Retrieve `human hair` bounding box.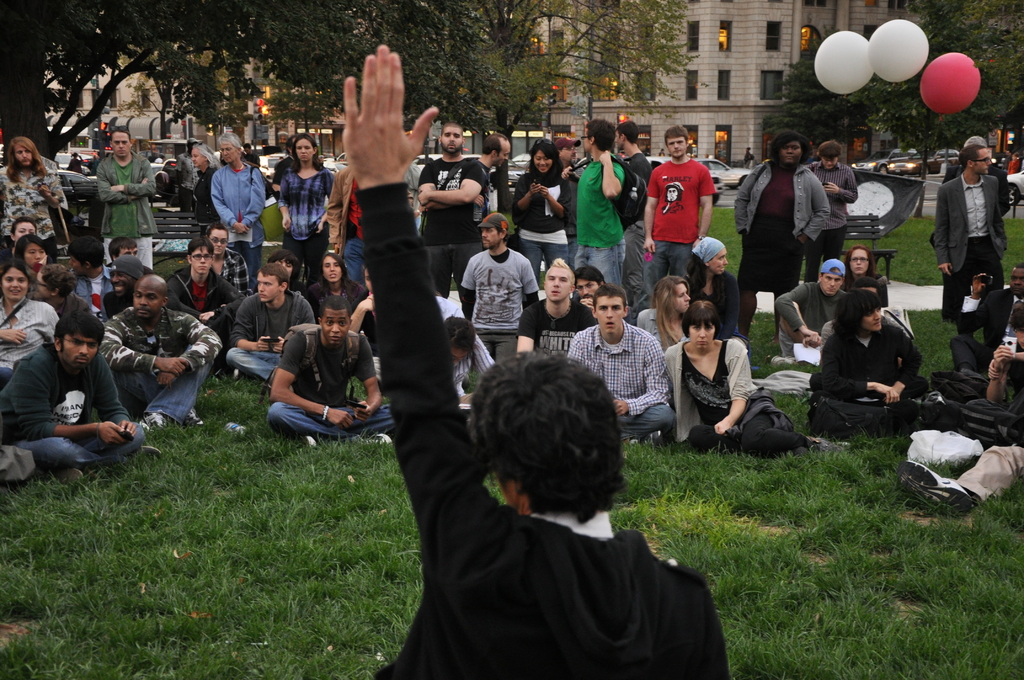
Bounding box: box(852, 274, 881, 291).
